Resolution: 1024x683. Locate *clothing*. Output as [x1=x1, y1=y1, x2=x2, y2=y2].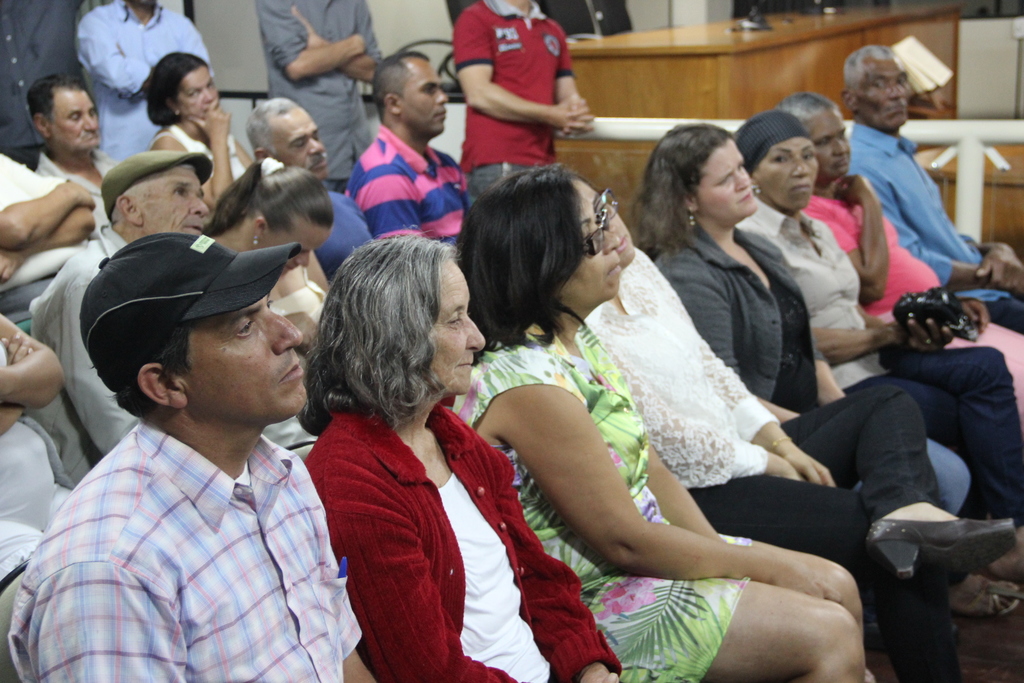
[x1=352, y1=128, x2=471, y2=254].
